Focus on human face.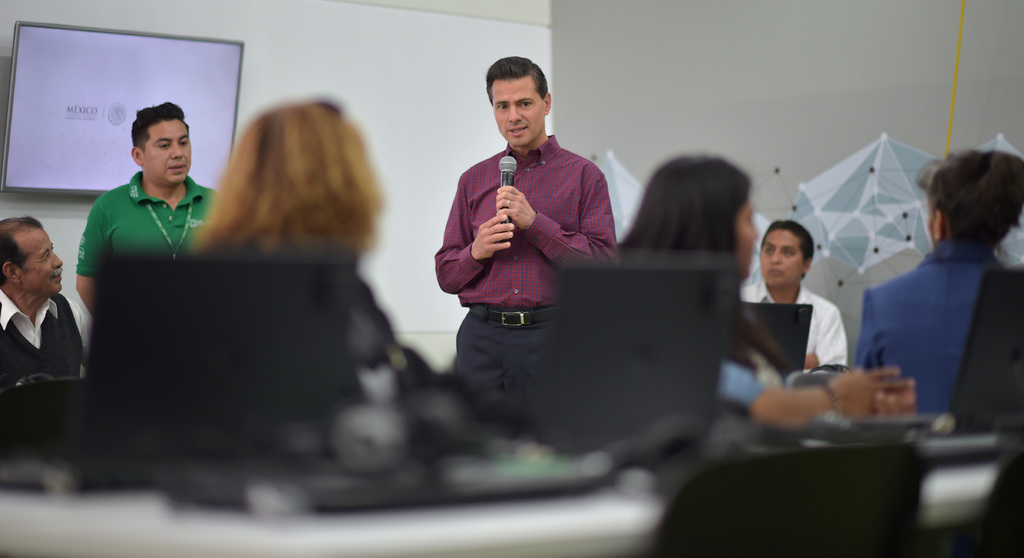
Focused at {"left": 140, "top": 116, "right": 191, "bottom": 187}.
